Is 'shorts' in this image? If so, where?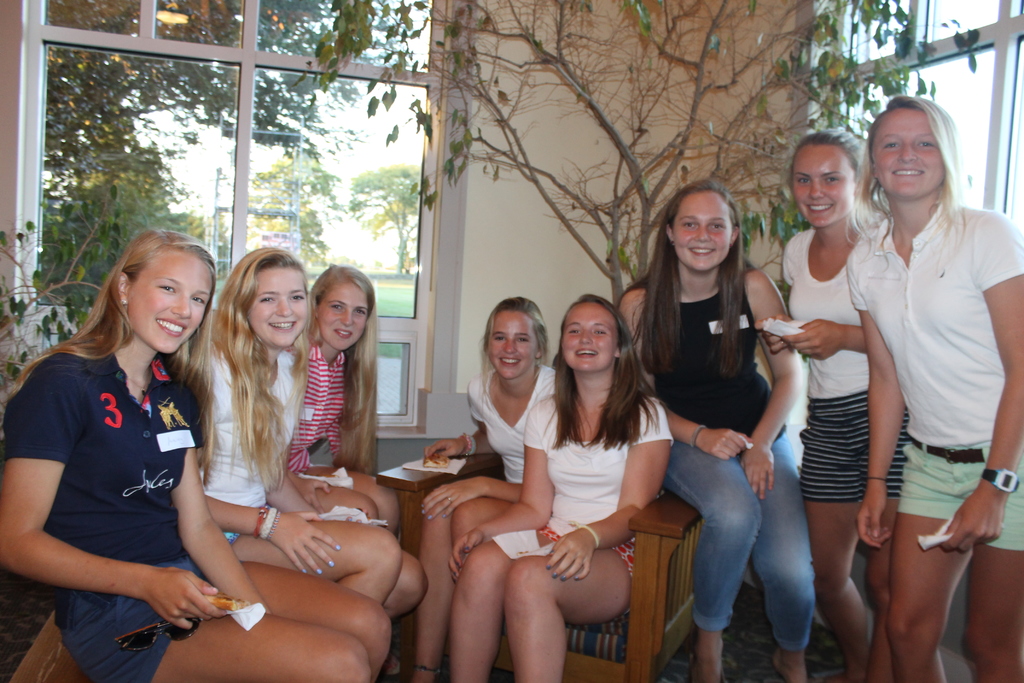
Yes, at box(221, 531, 241, 545).
